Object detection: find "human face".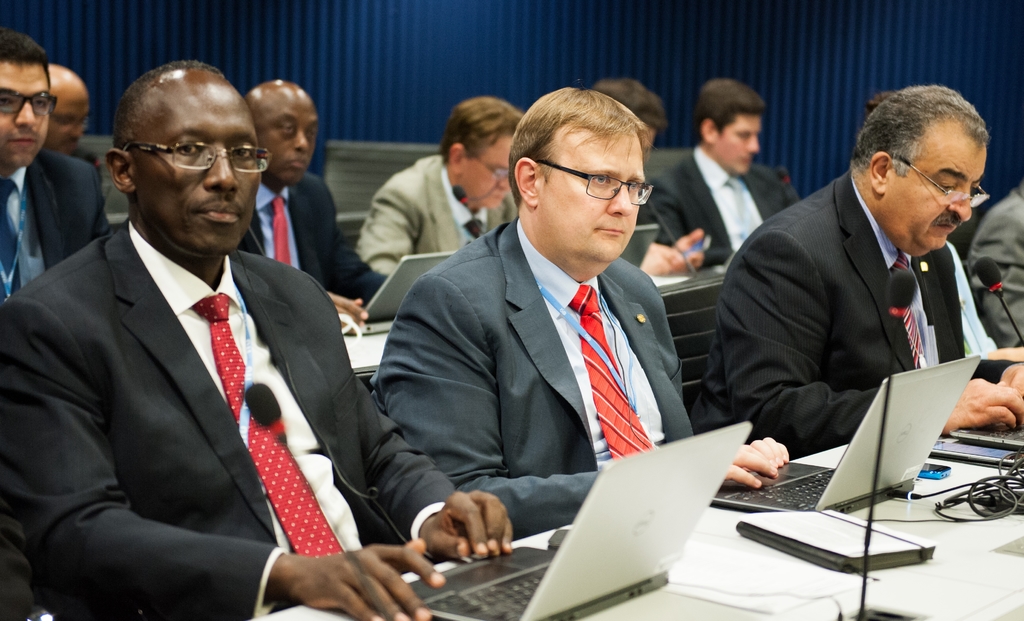
Rect(537, 122, 644, 262).
